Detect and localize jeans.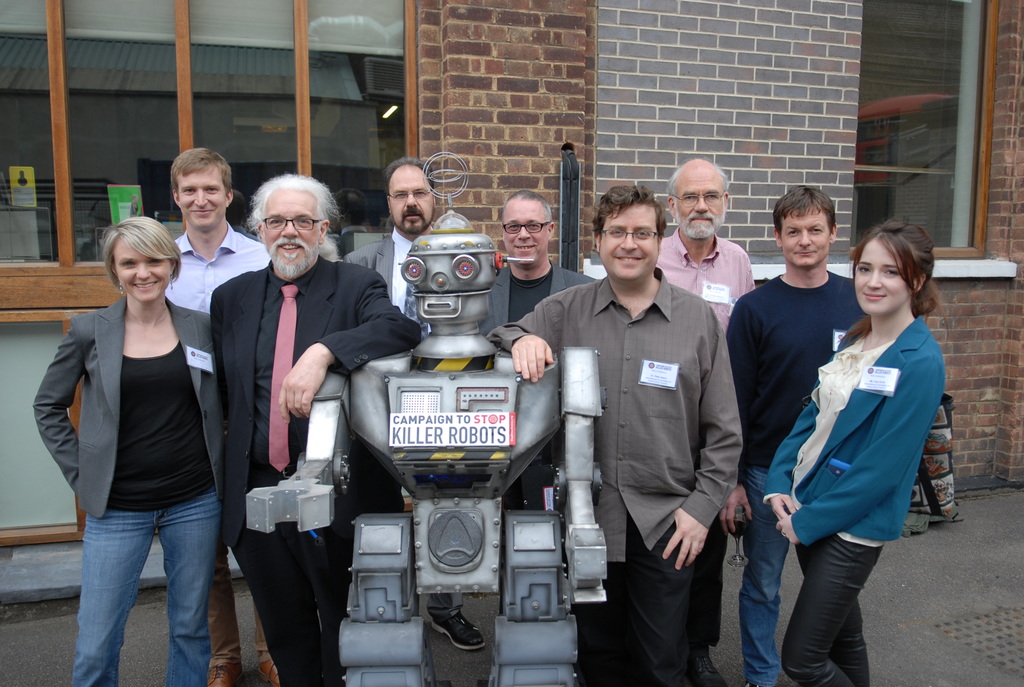
Localized at BBox(739, 465, 788, 685).
